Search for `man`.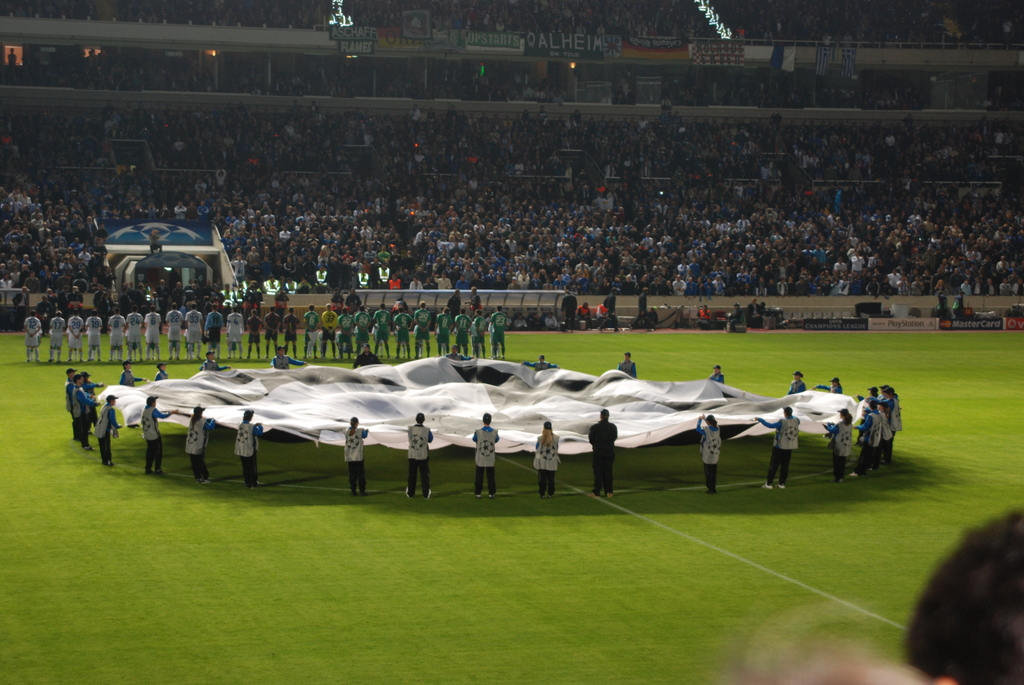
Found at [714, 272, 723, 293].
